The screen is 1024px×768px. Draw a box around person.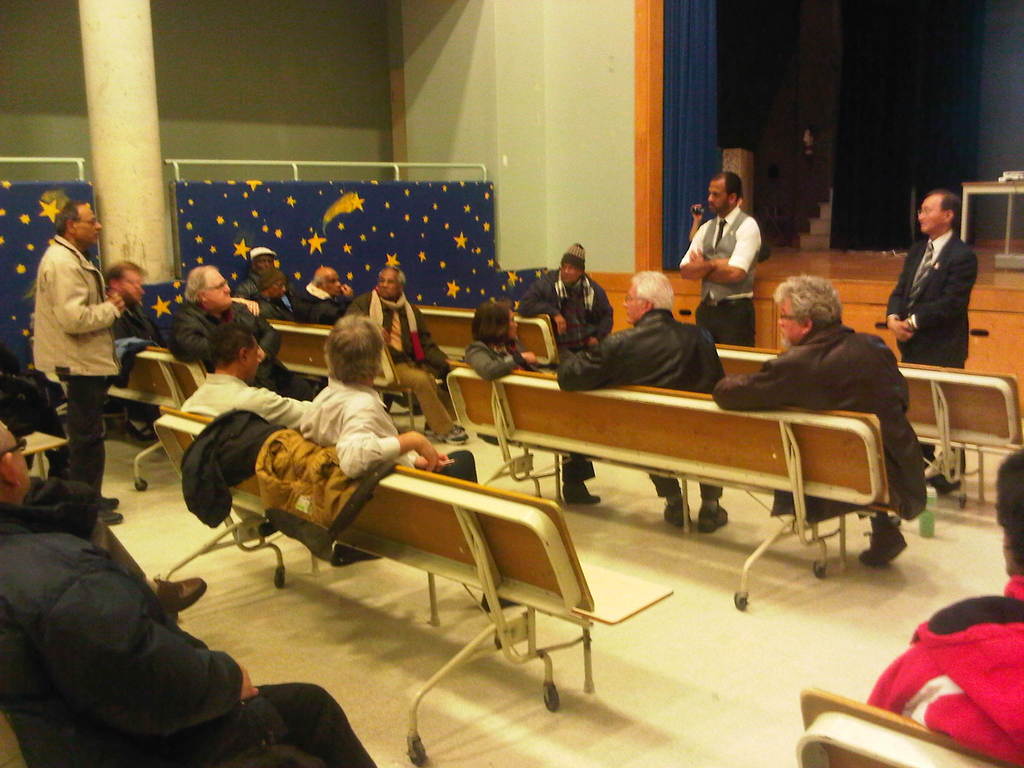
[555, 269, 730, 537].
